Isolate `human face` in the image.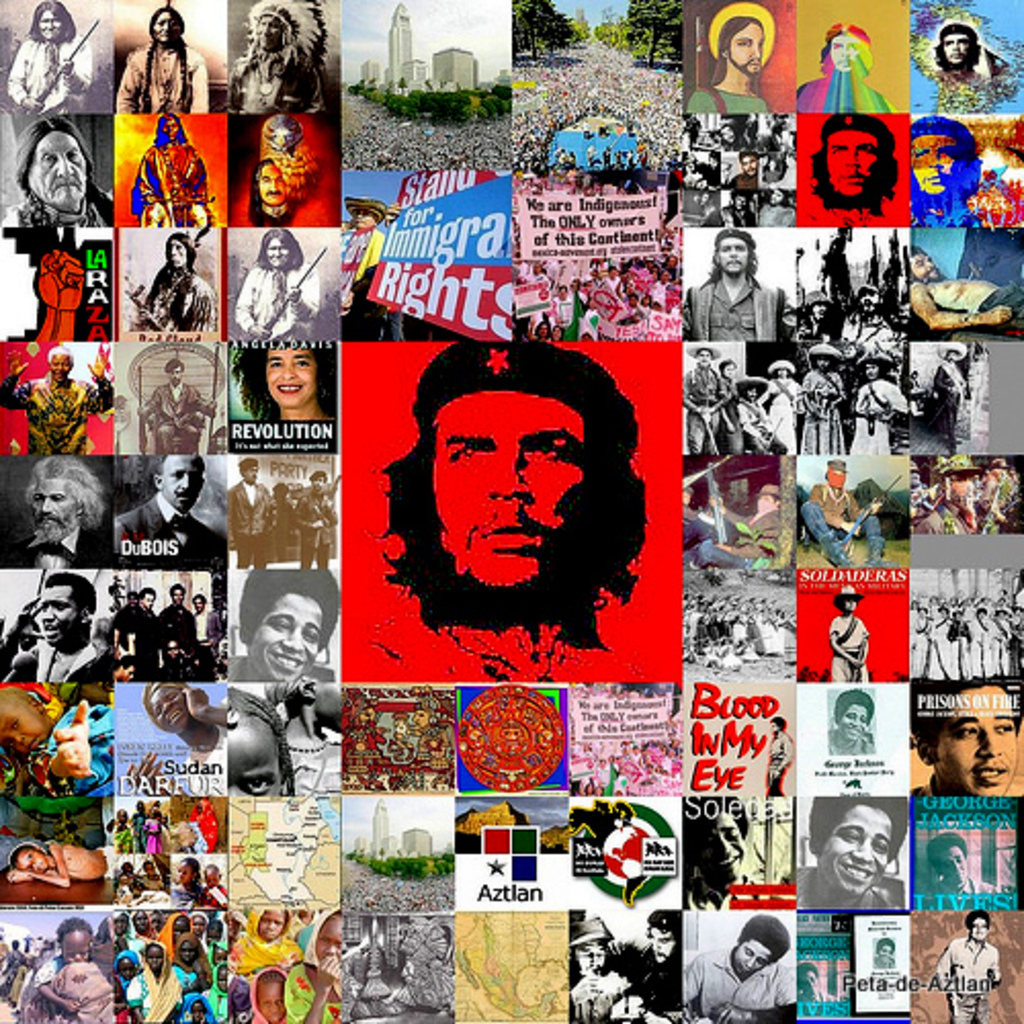
Isolated region: 227/719/281/795.
